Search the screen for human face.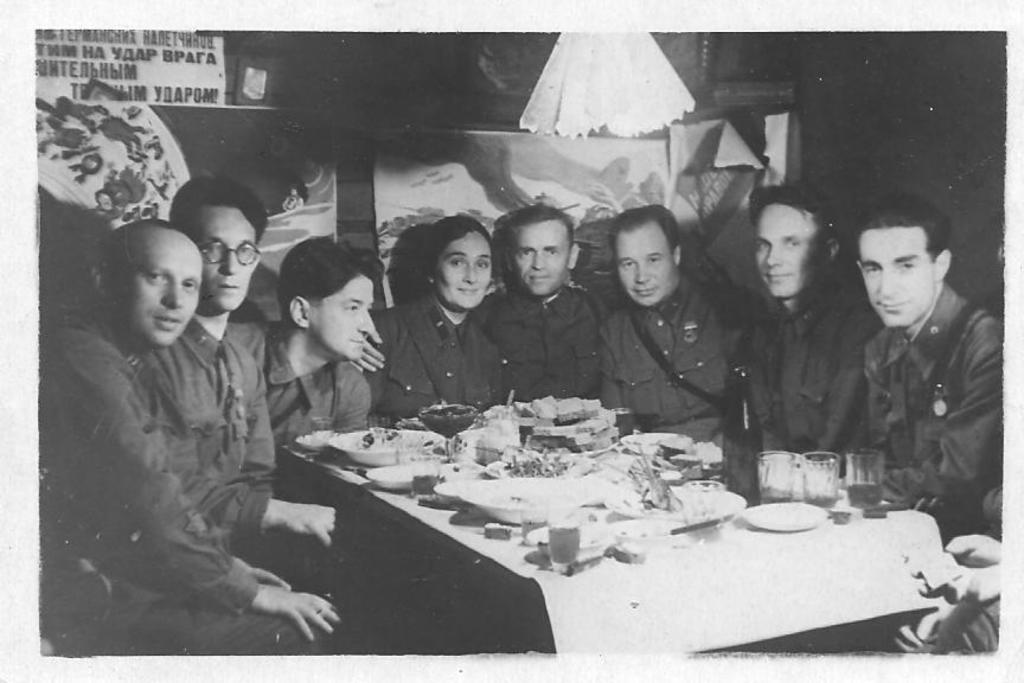
Found at bbox=(309, 276, 373, 359).
